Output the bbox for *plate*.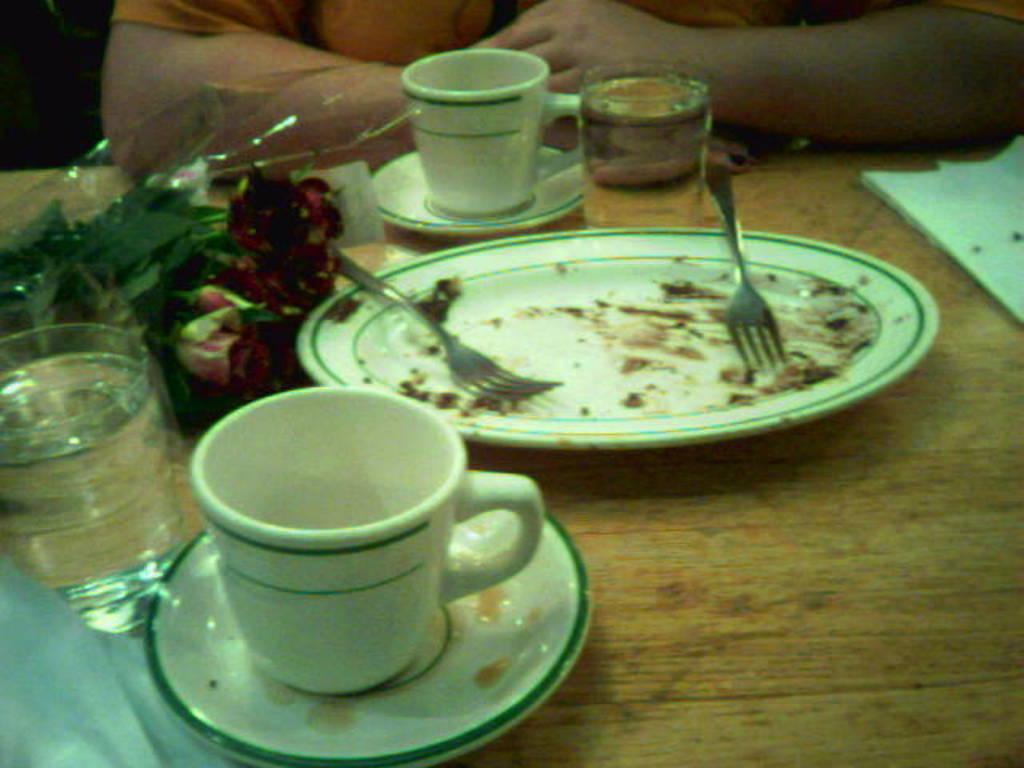
[152,466,590,766].
